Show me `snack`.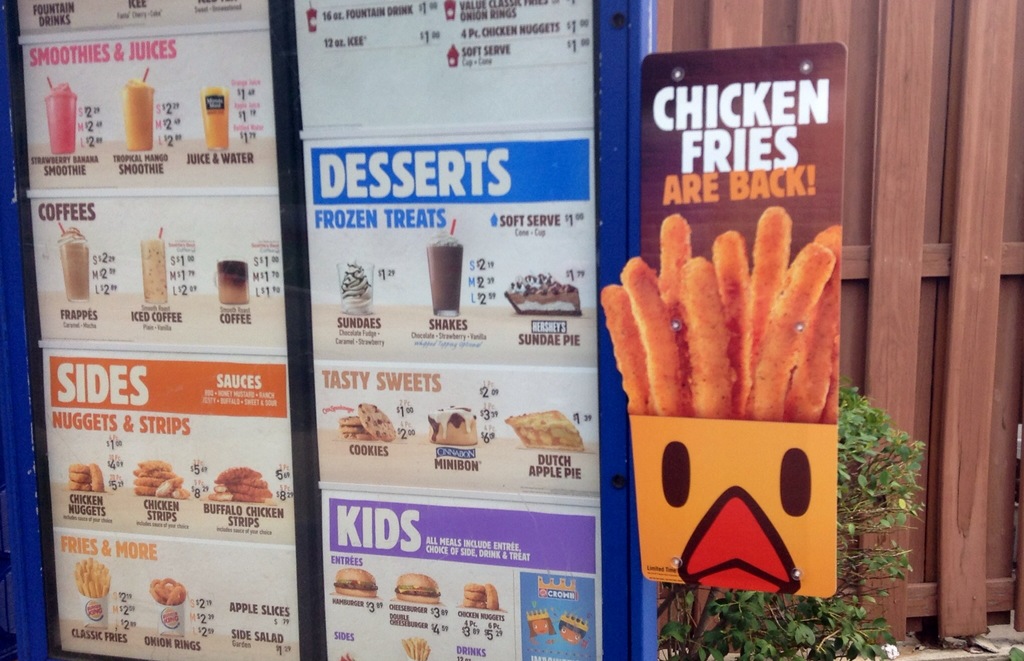
`snack` is here: detection(506, 409, 584, 450).
